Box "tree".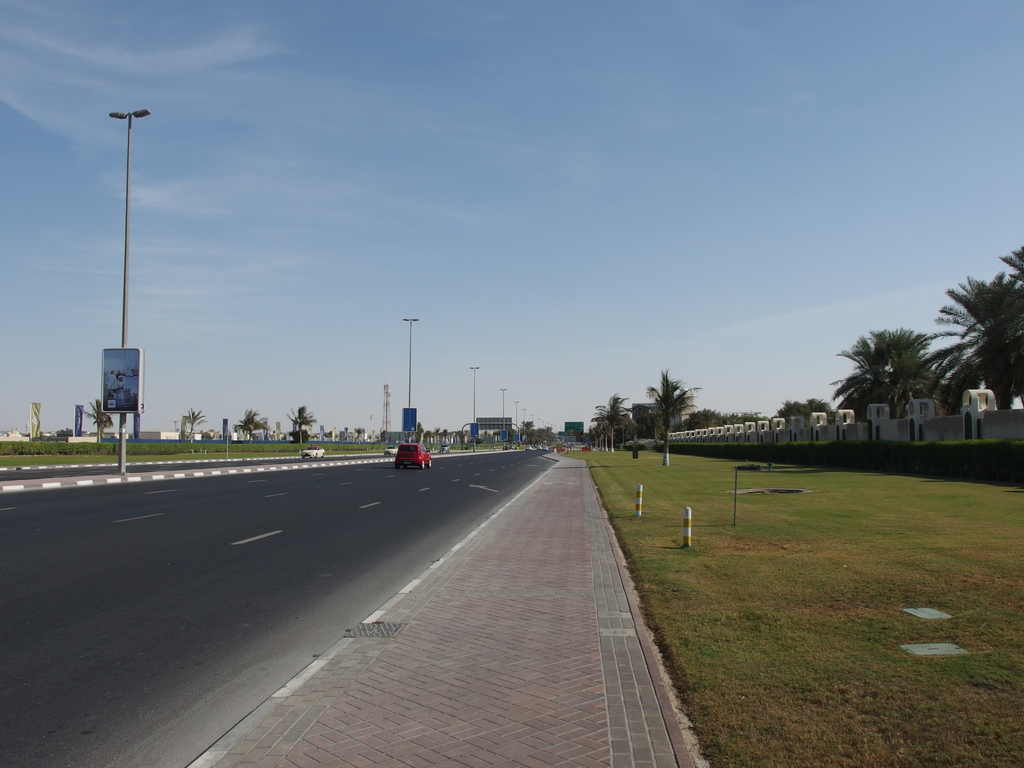
bbox(182, 408, 207, 438).
